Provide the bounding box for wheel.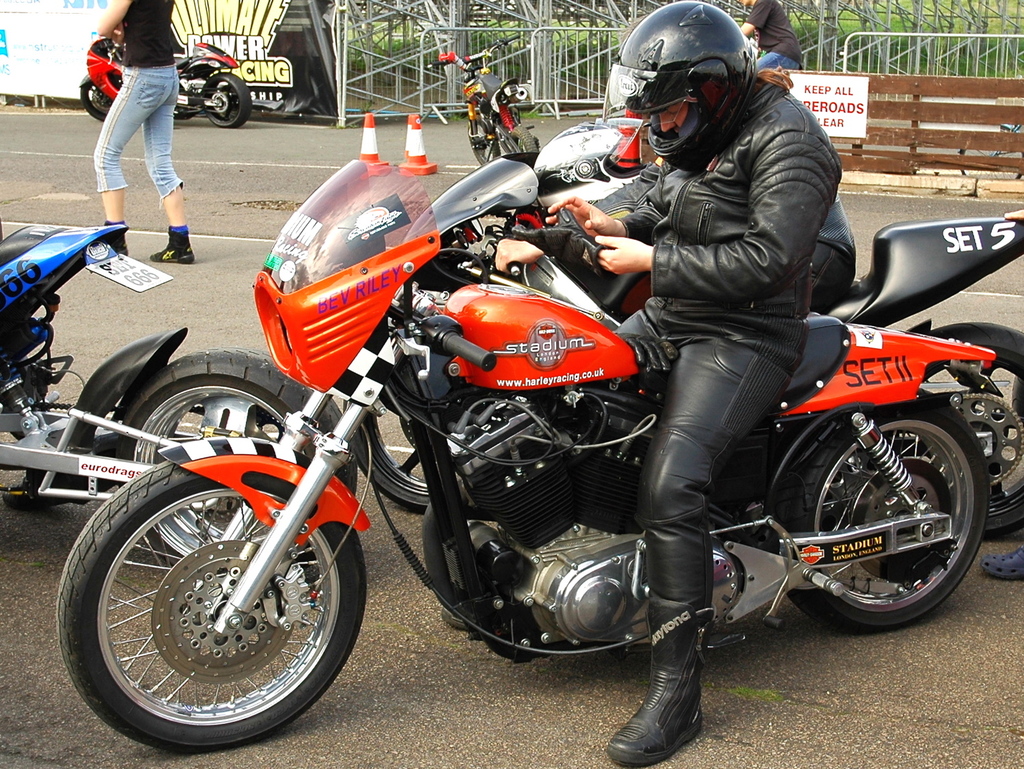
(66,478,352,739).
